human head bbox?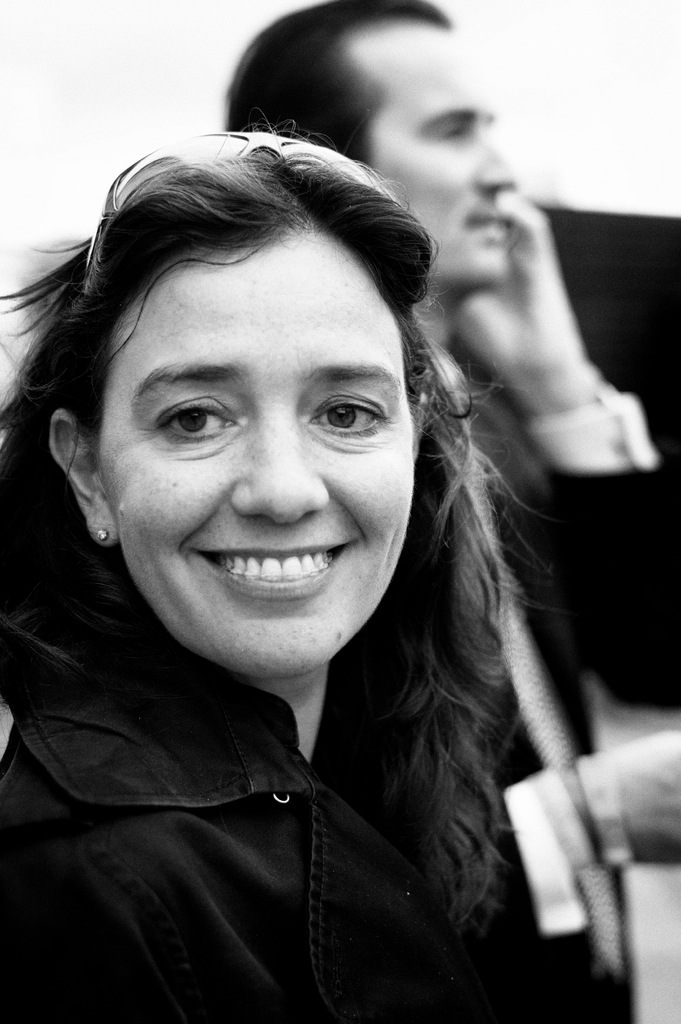
74,129,434,673
